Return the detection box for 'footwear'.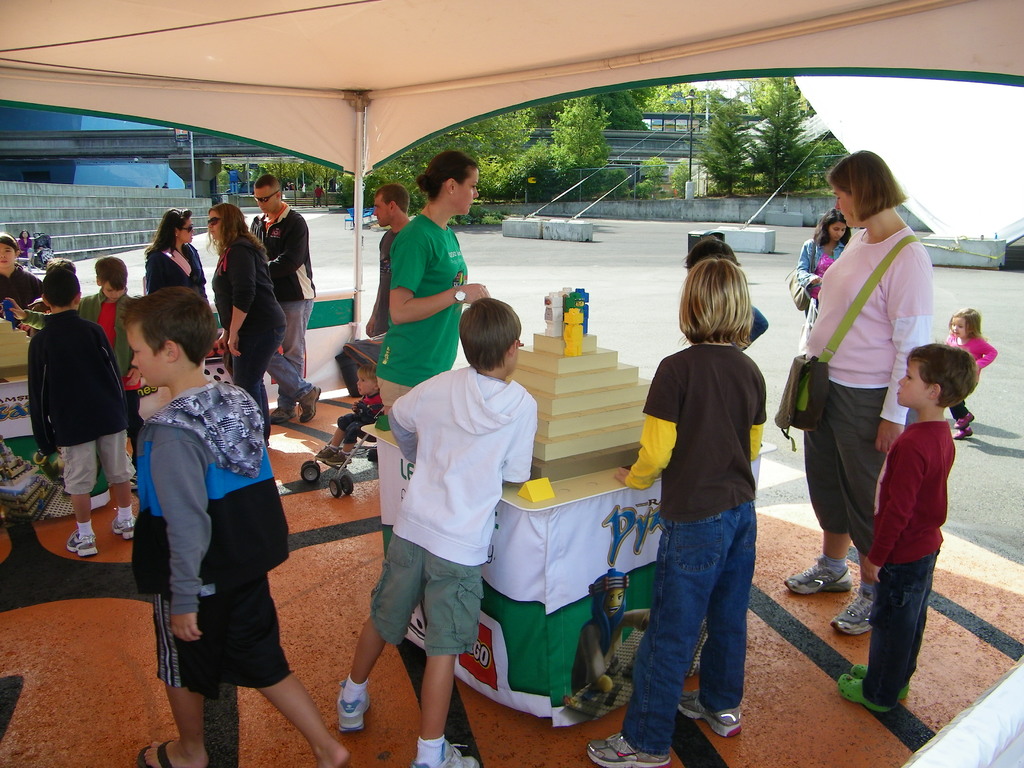
crop(271, 405, 294, 426).
